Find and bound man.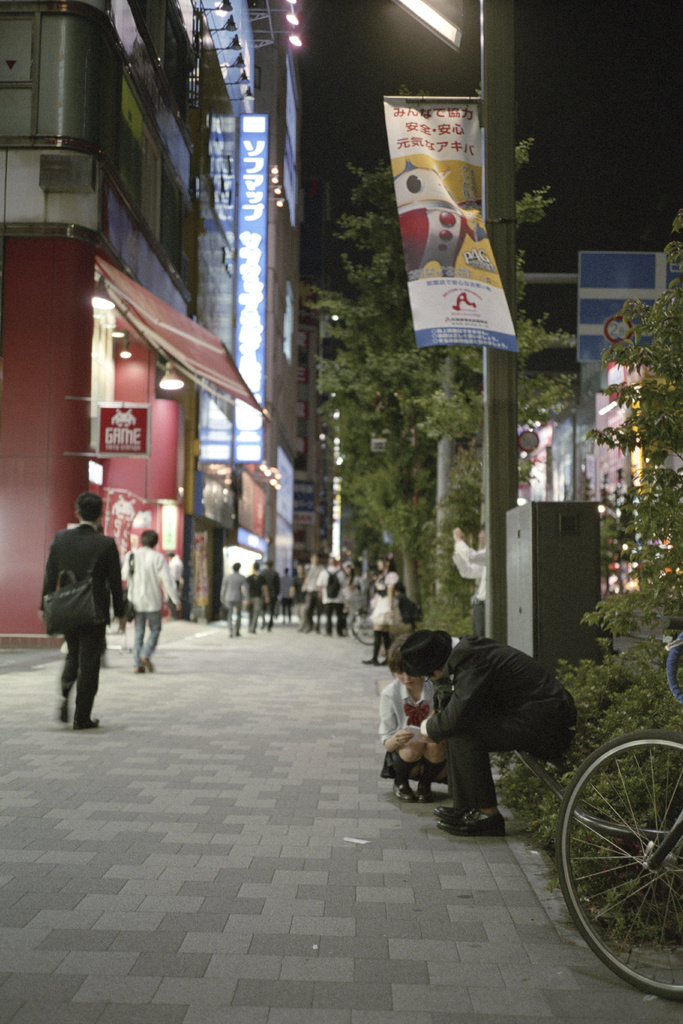
Bound: 245:559:269:633.
